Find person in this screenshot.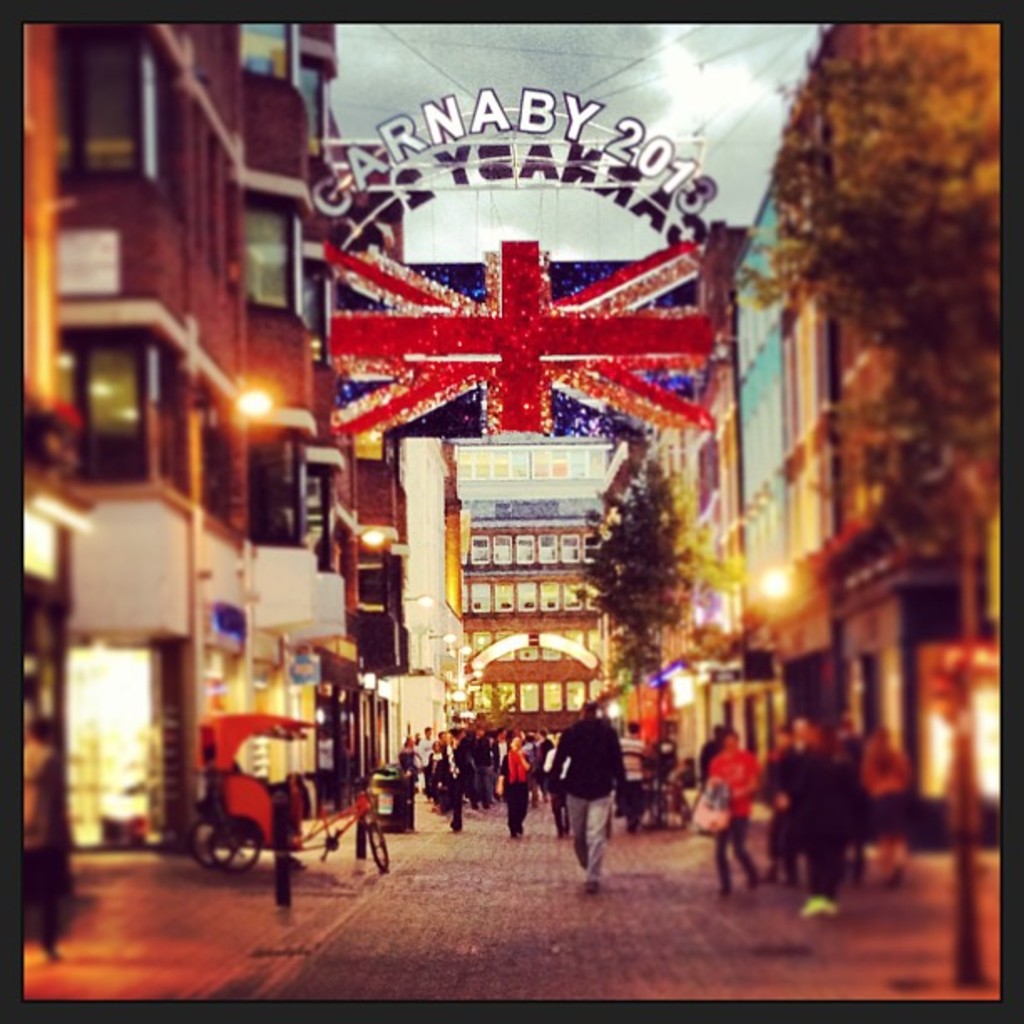
The bounding box for person is BBox(562, 716, 643, 883).
